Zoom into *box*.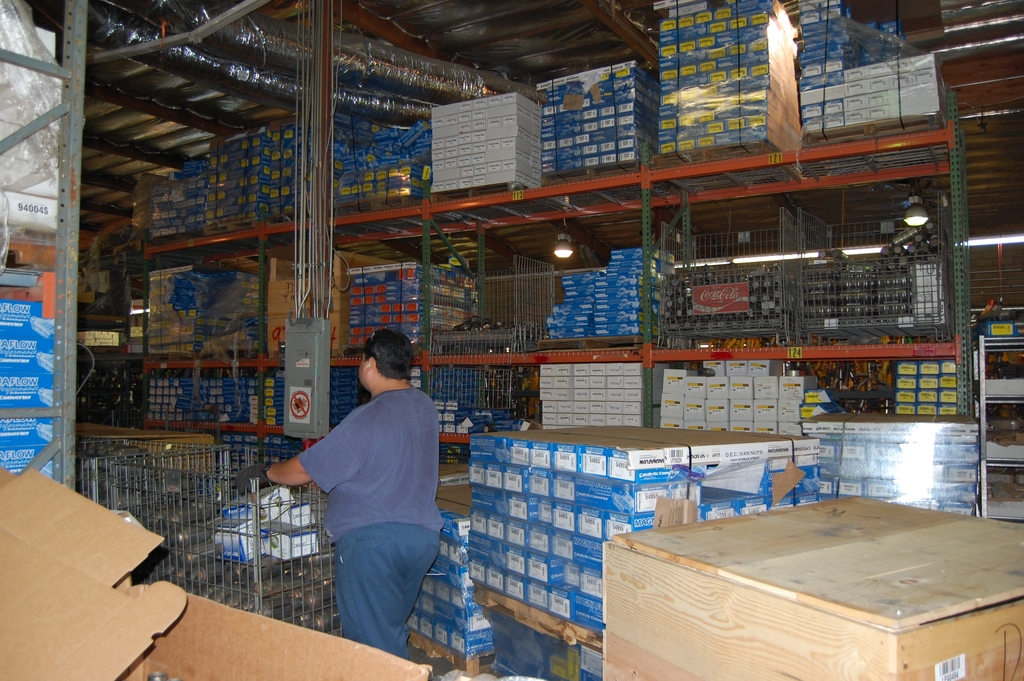
Zoom target: l=212, t=523, r=266, b=564.
